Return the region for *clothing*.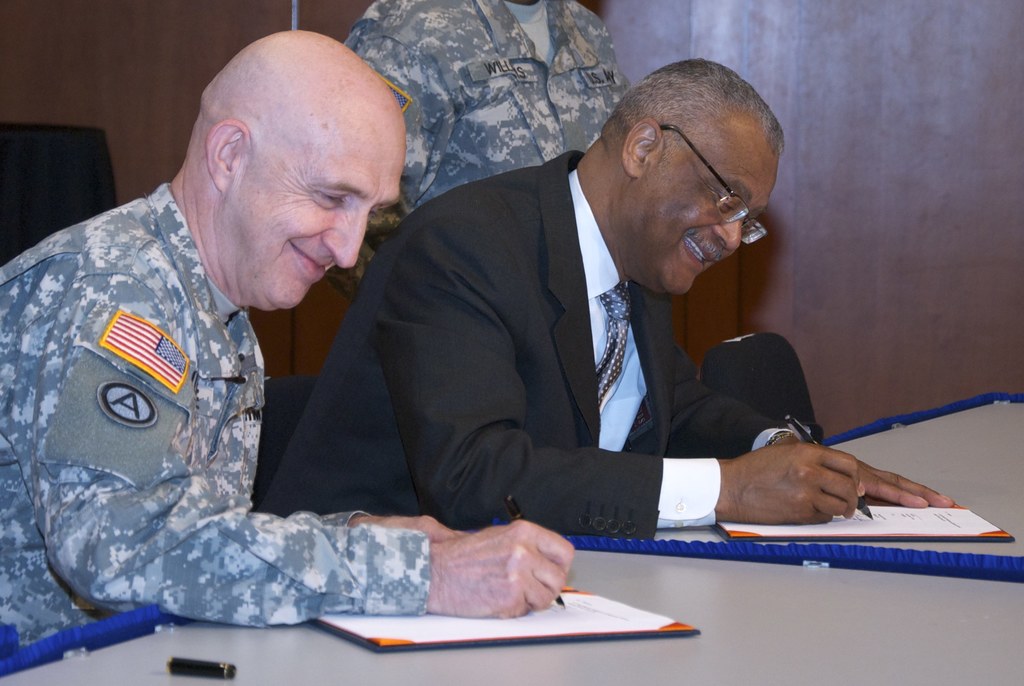
bbox=(257, 140, 821, 544).
